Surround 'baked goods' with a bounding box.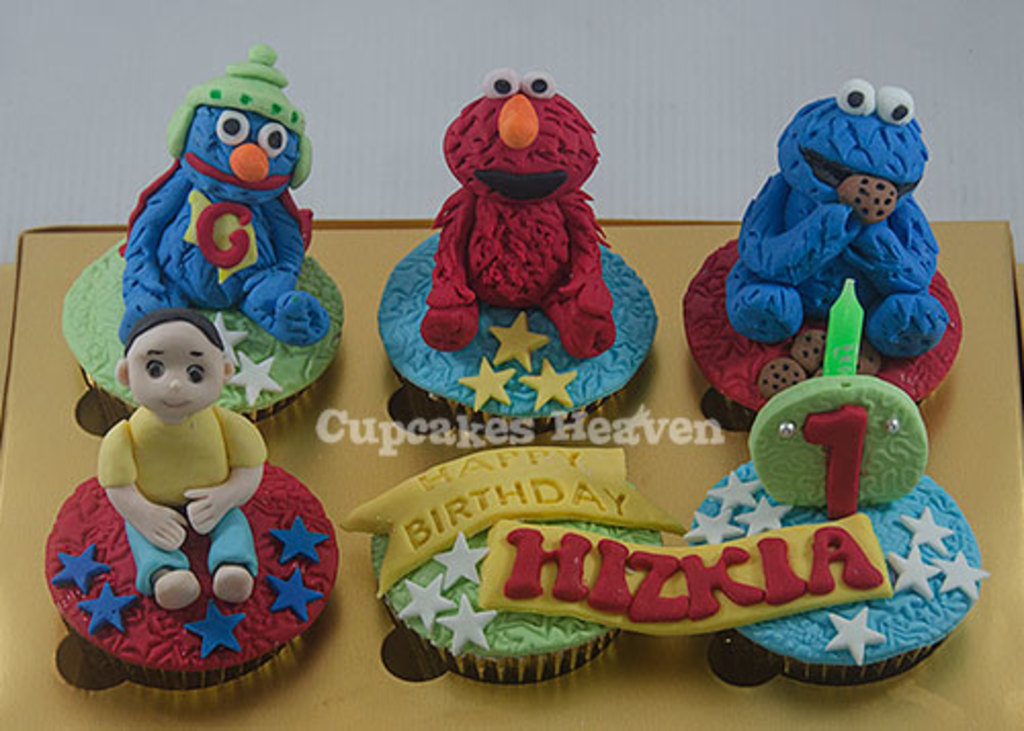
crop(375, 68, 662, 434).
